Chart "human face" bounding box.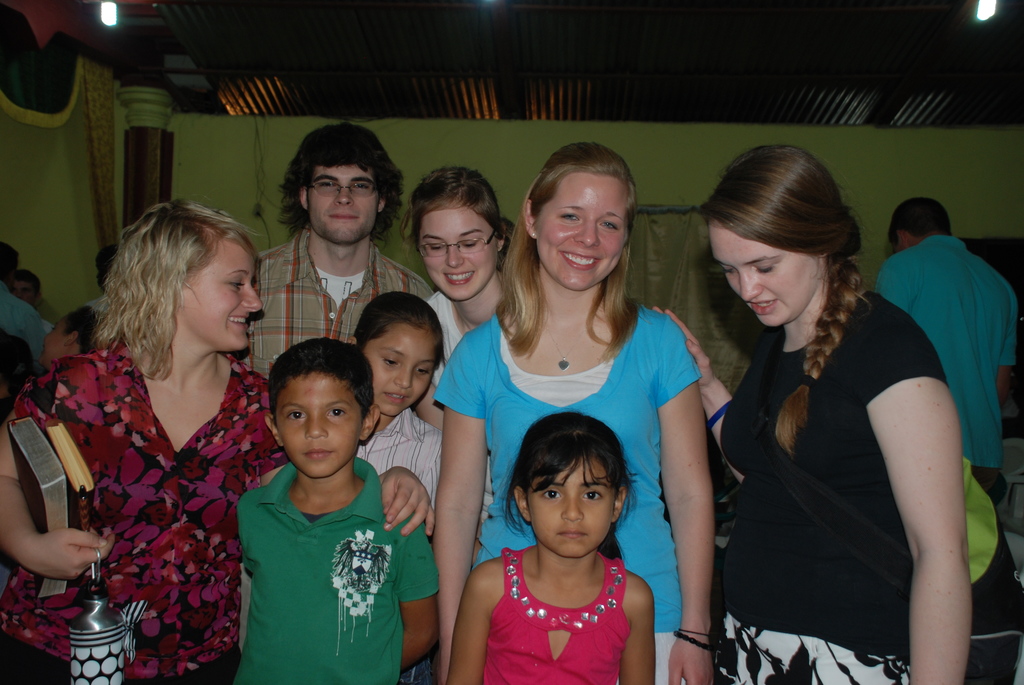
Charted: (x1=300, y1=164, x2=385, y2=242).
